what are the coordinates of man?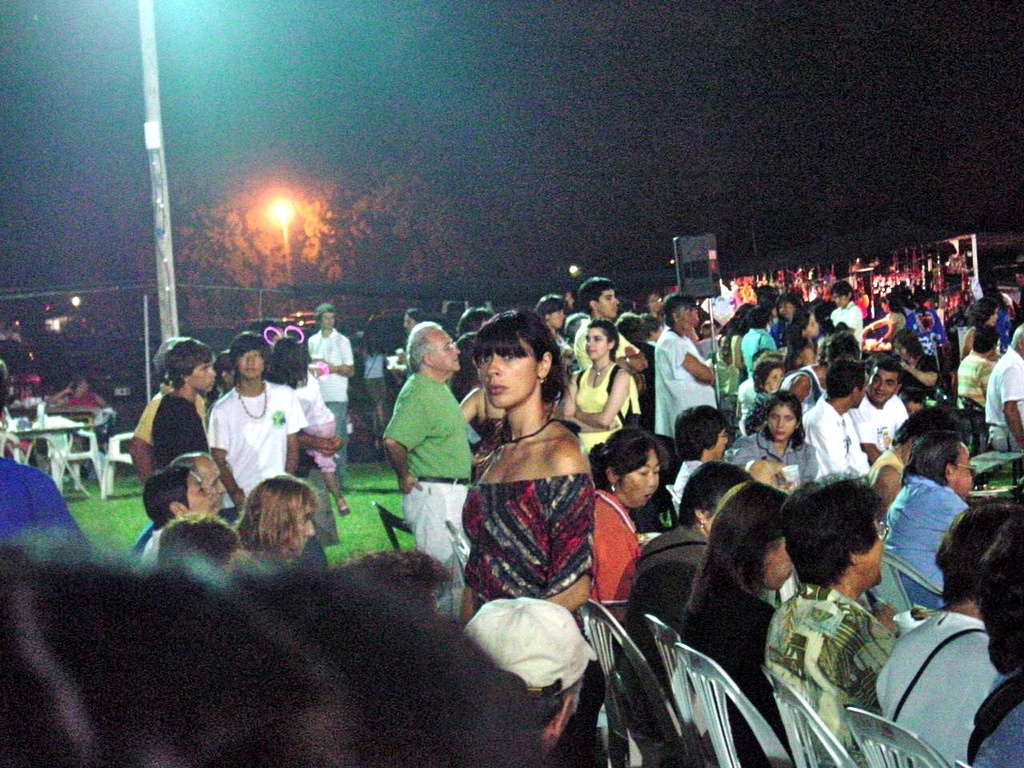
bbox(961, 327, 1003, 411).
